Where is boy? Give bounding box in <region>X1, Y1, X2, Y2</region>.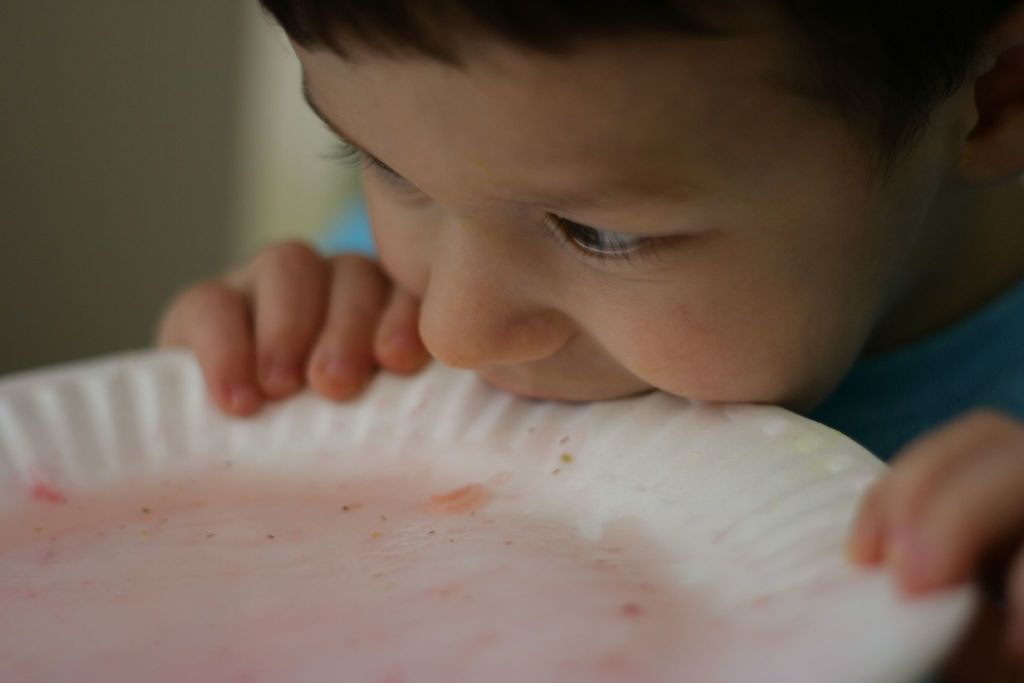
<region>153, 0, 1023, 682</region>.
